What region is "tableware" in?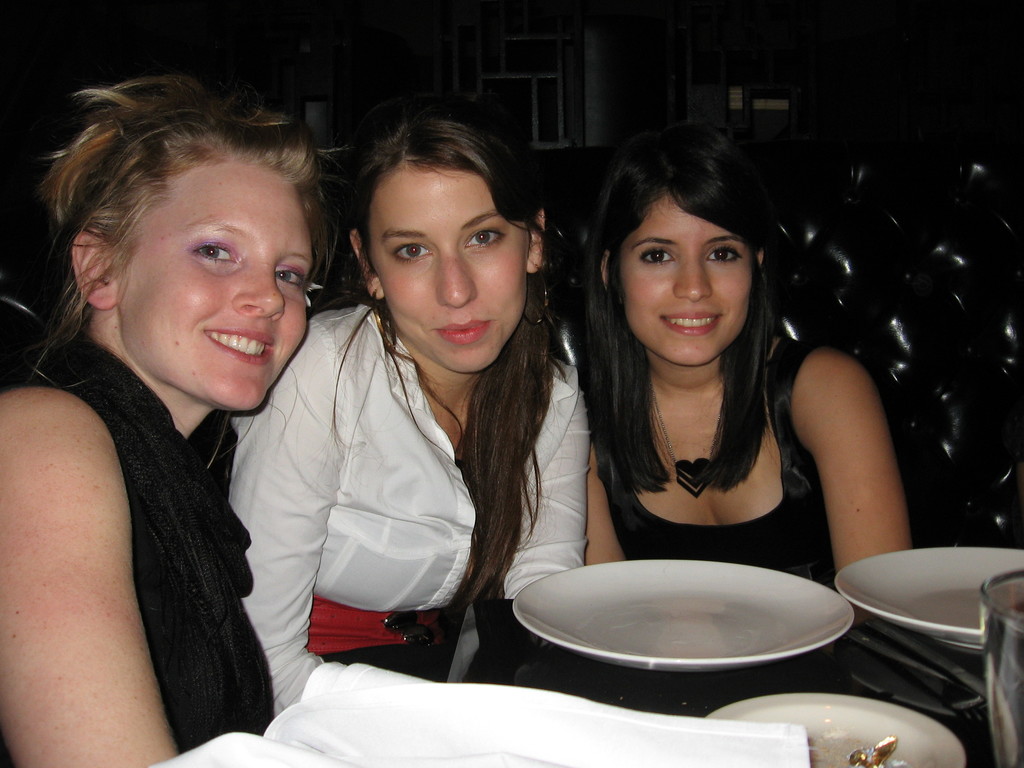
834, 548, 1023, 652.
